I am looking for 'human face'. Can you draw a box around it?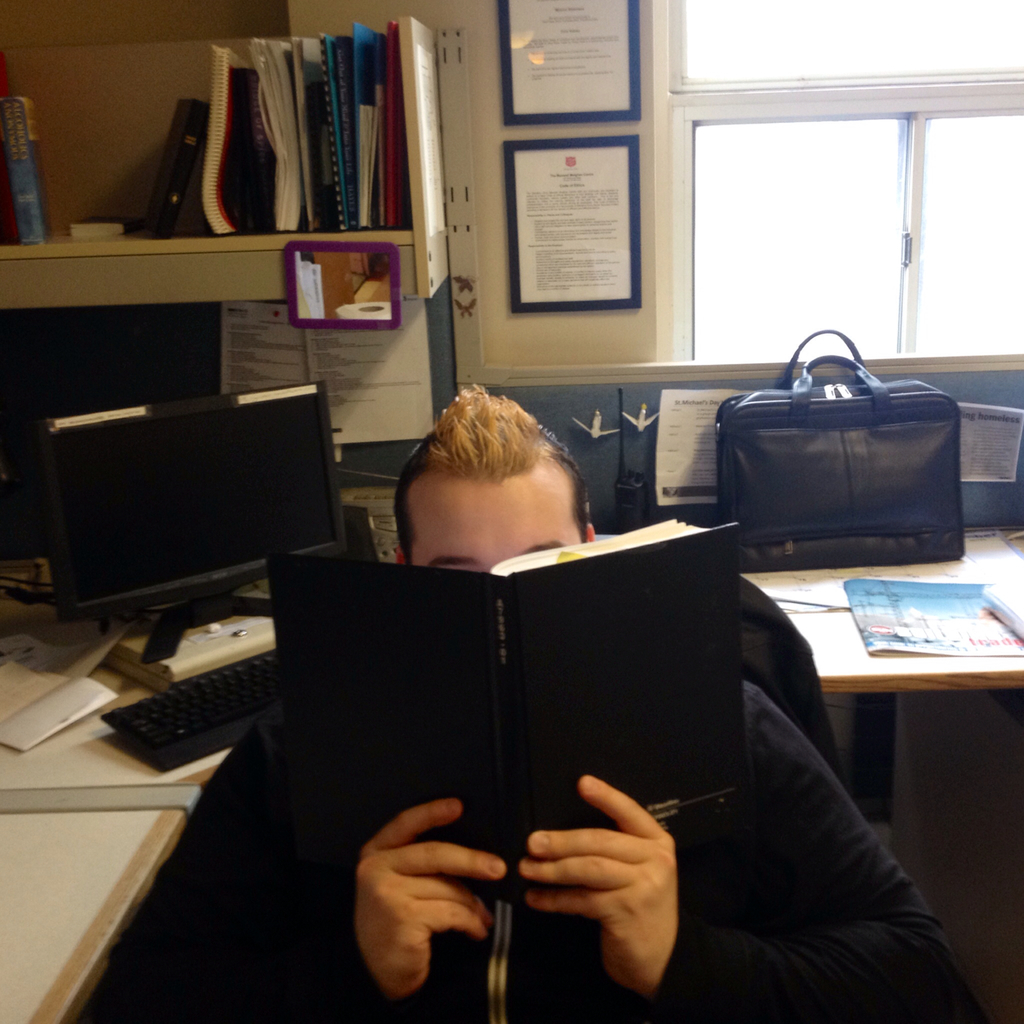
Sure, the bounding box is <bbox>410, 477, 583, 573</bbox>.
